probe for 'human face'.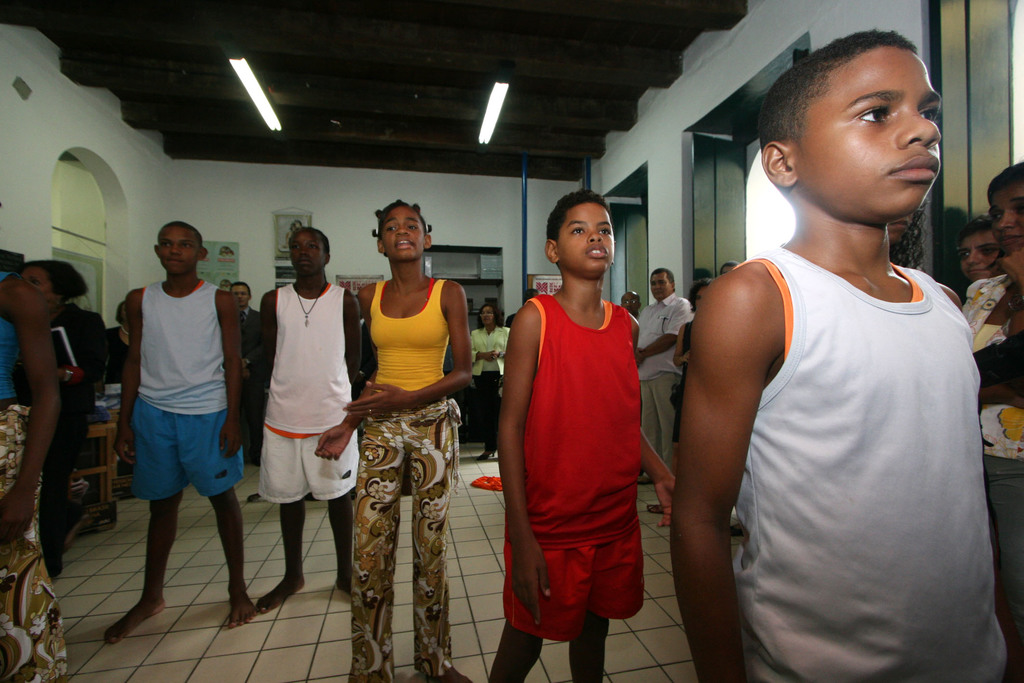
Probe result: BBox(799, 47, 943, 220).
